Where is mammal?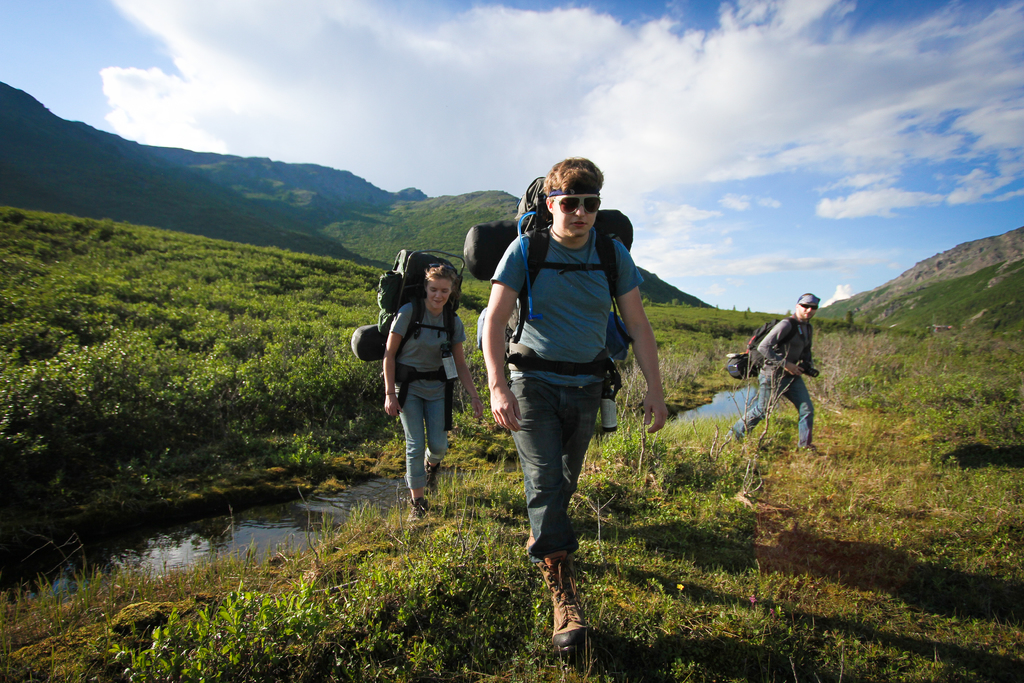
732,289,830,445.
